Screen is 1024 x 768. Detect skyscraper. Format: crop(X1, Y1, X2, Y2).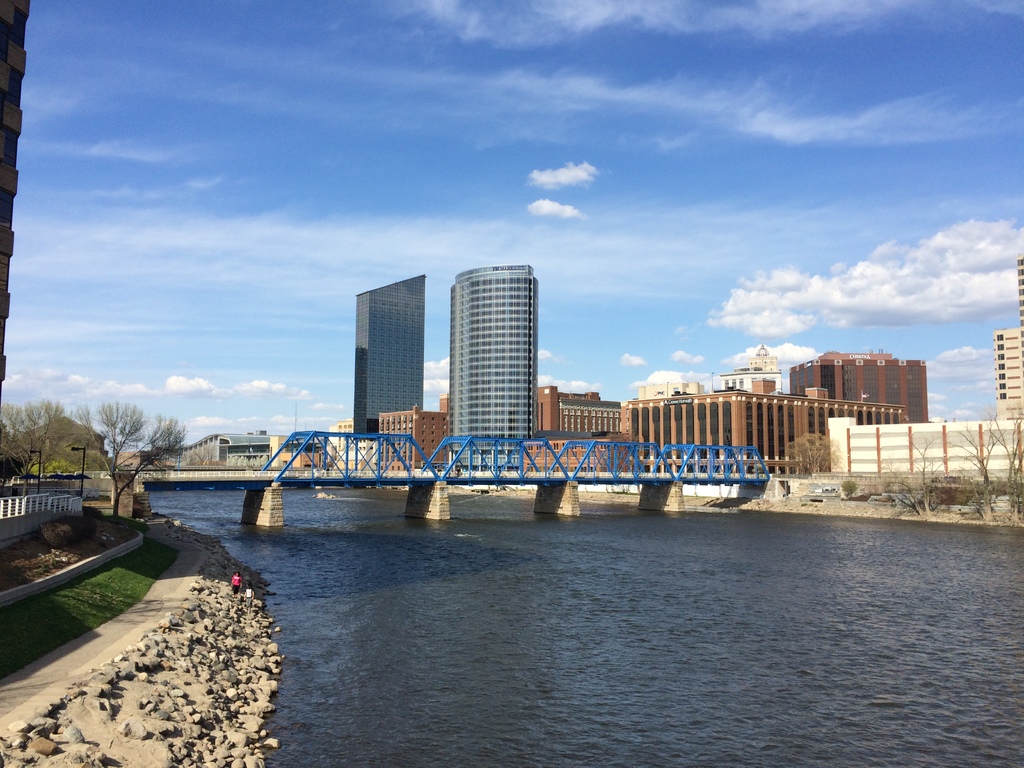
crop(629, 378, 701, 401).
